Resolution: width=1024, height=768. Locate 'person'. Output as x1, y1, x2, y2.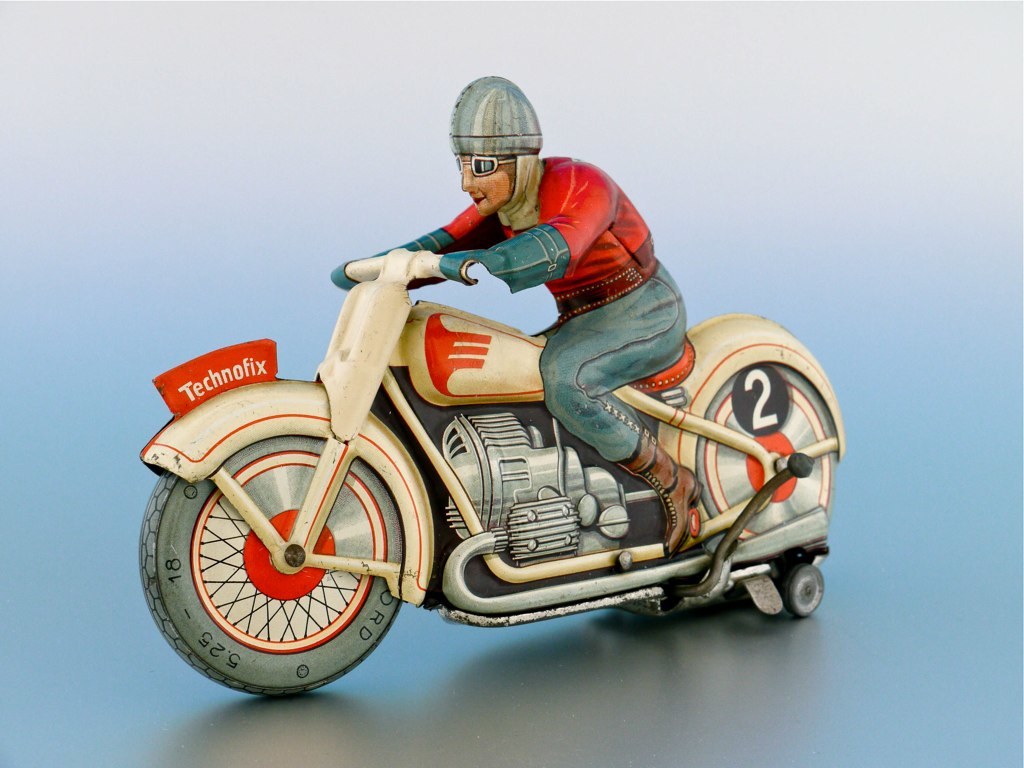
321, 73, 713, 568.
